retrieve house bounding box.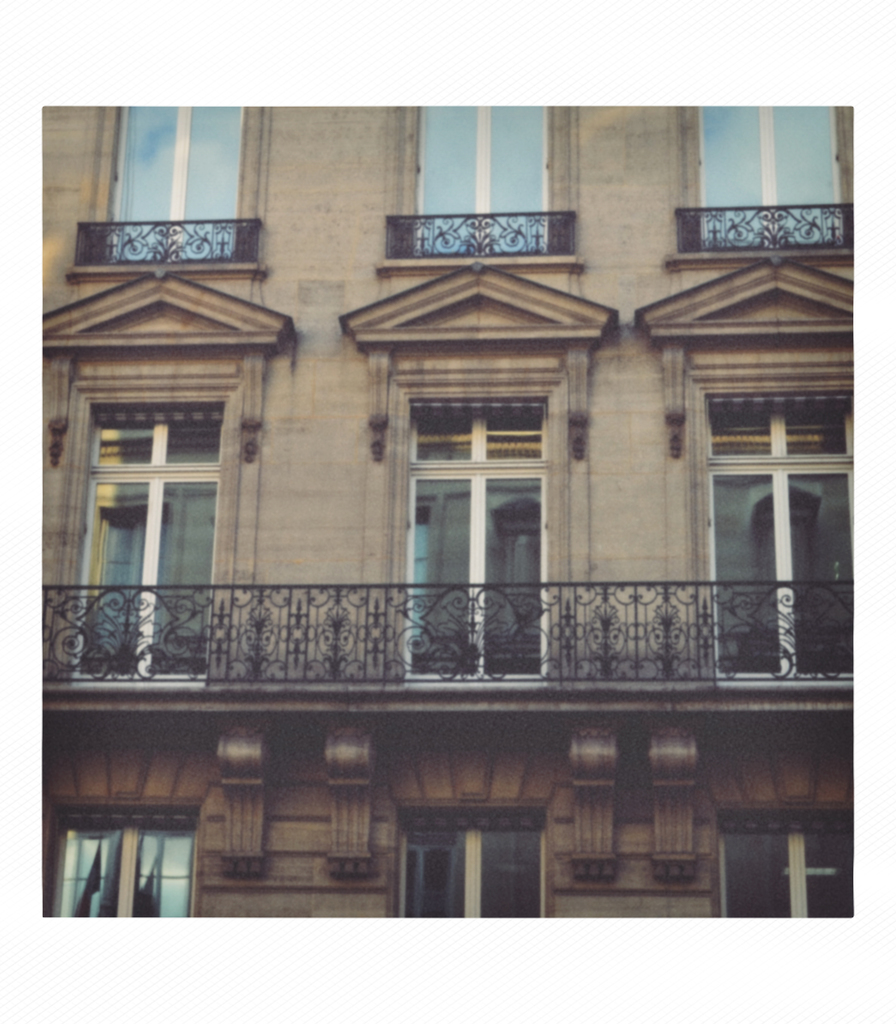
Bounding box: (x1=40, y1=108, x2=856, y2=922).
